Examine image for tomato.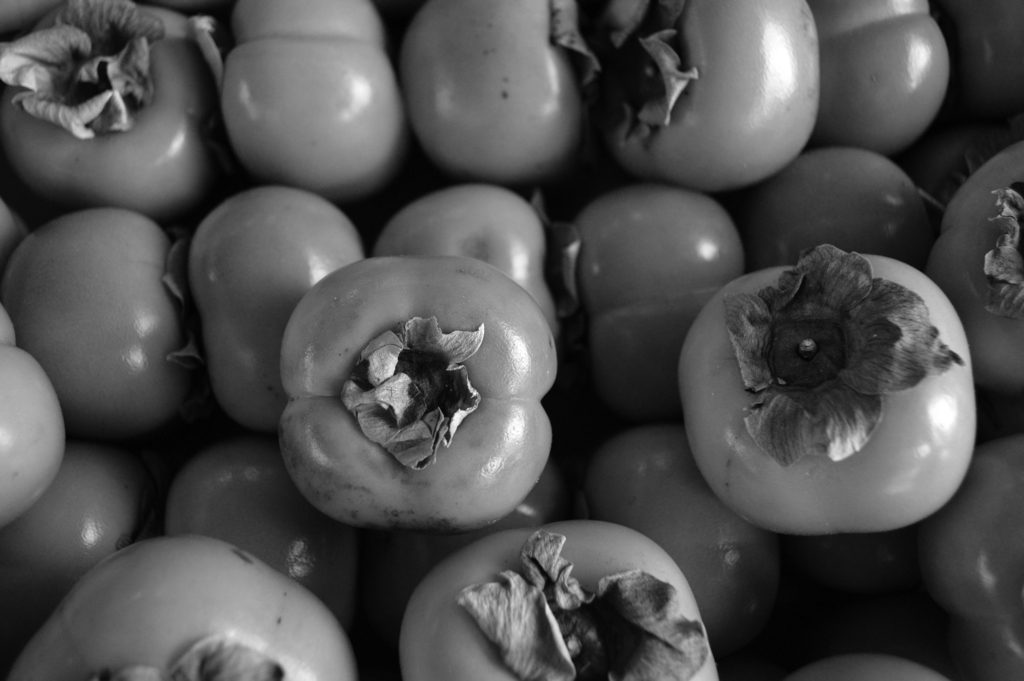
Examination result: 394 518 723 680.
